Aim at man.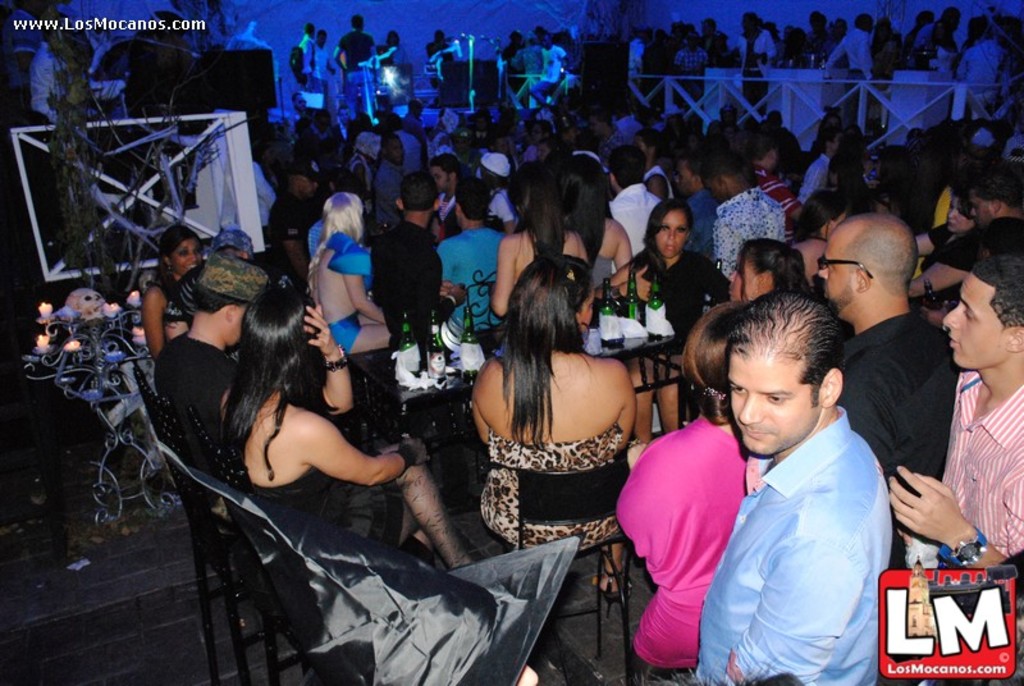
Aimed at detection(268, 166, 321, 284).
